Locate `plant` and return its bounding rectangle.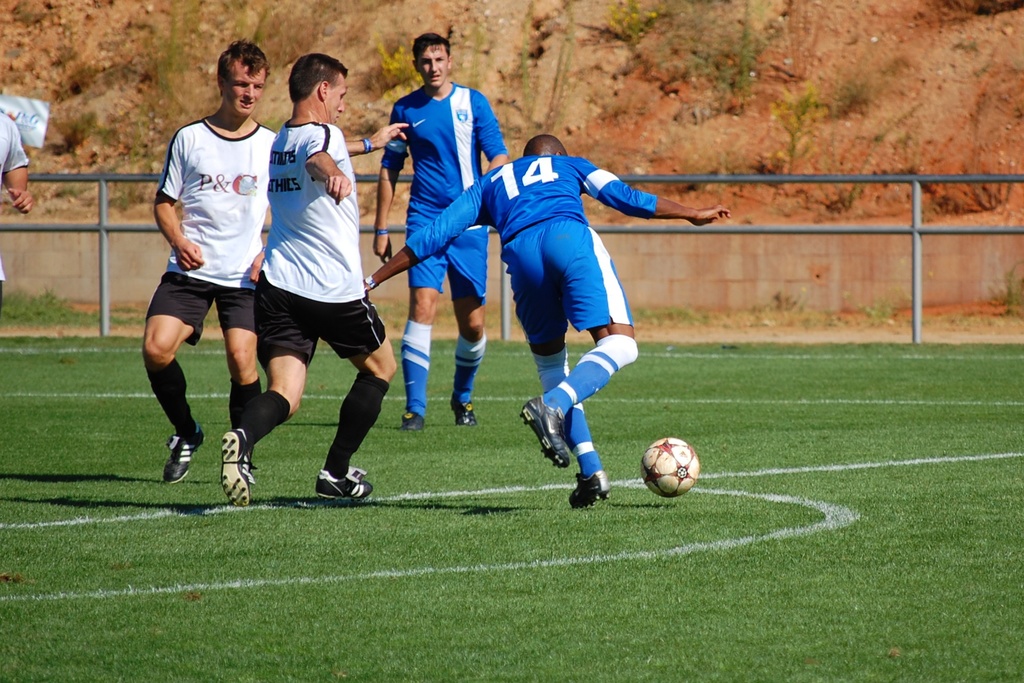
691 0 770 100.
